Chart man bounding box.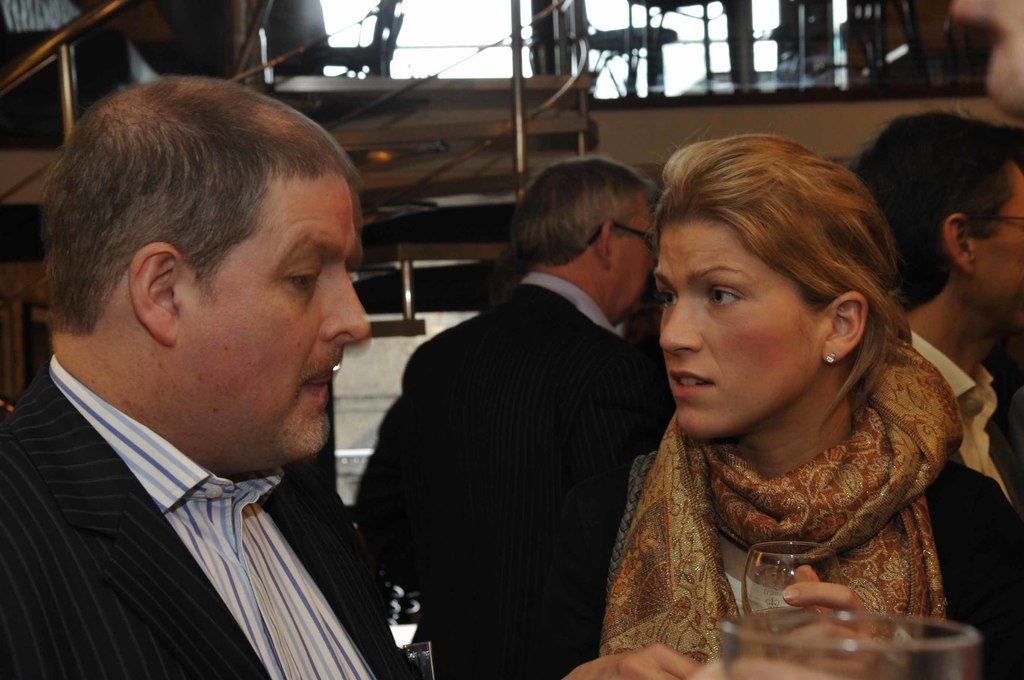
Charted: {"left": 844, "top": 109, "right": 1023, "bottom": 679}.
